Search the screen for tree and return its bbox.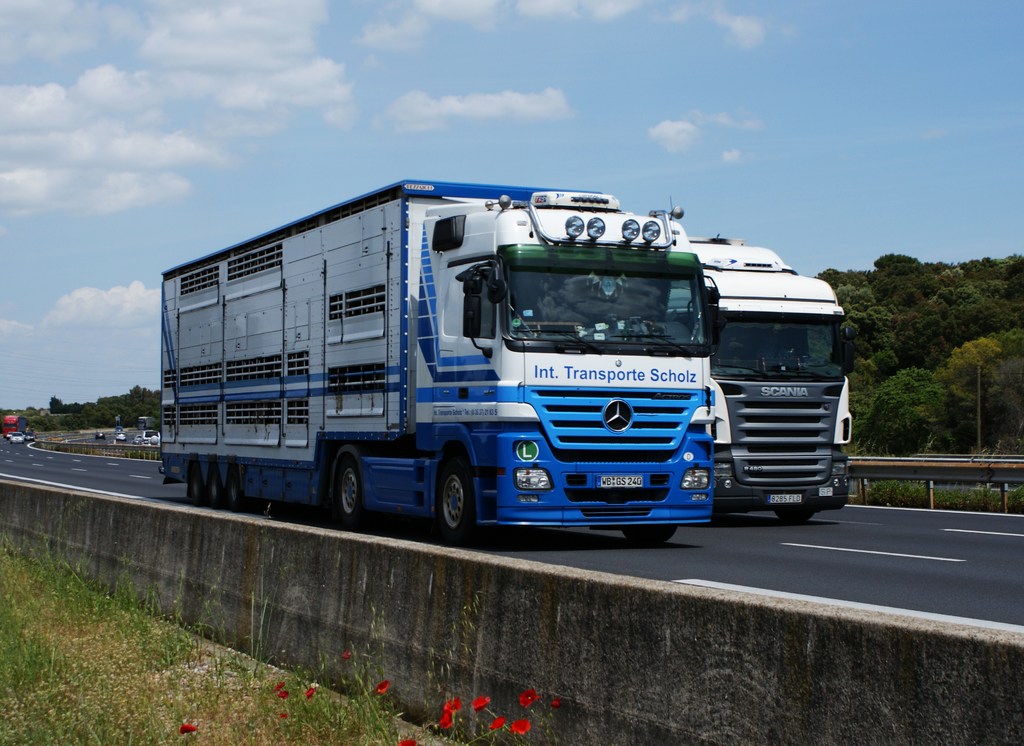
Found: 845,391,877,452.
